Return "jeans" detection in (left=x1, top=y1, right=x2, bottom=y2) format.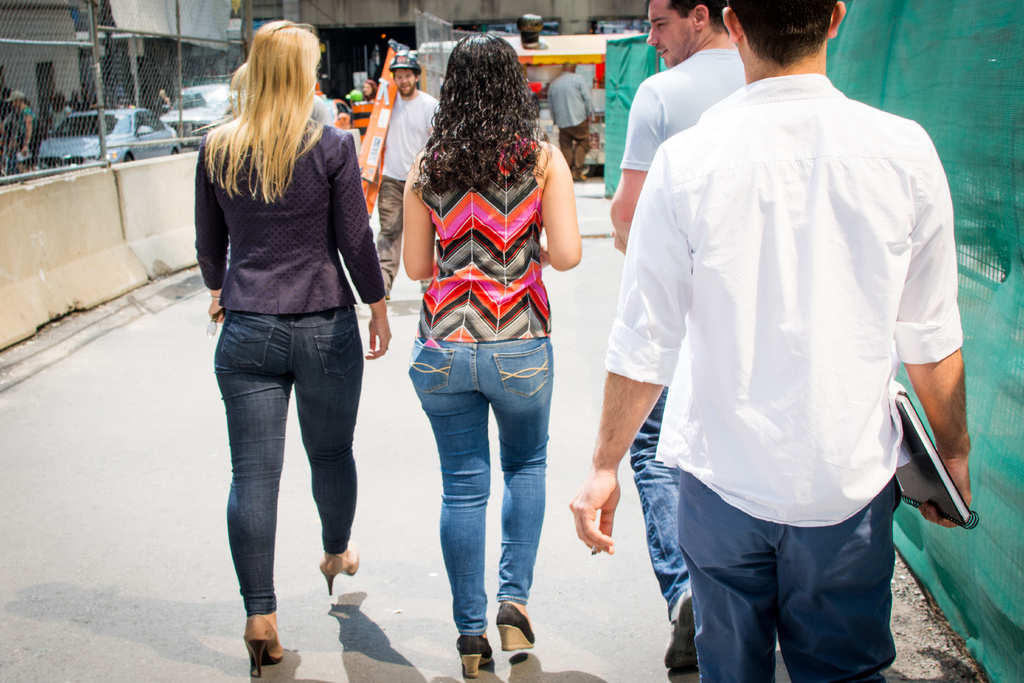
(left=405, top=337, right=547, bottom=635).
